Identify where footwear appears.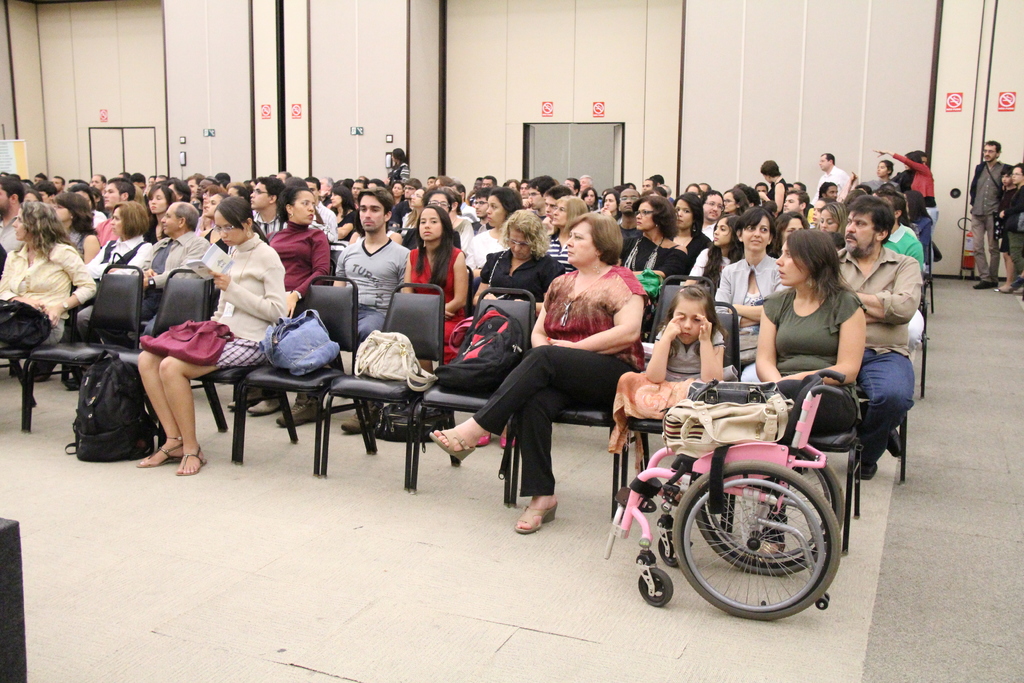
Appears at BBox(340, 396, 386, 434).
